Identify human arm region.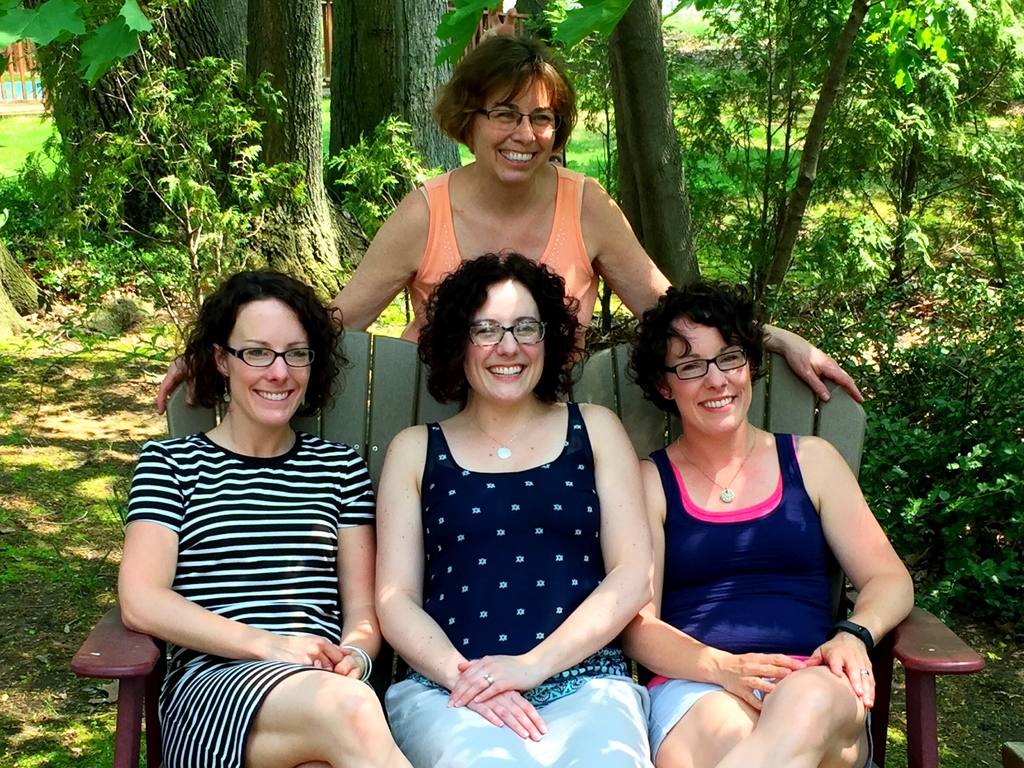
Region: rect(804, 441, 927, 707).
